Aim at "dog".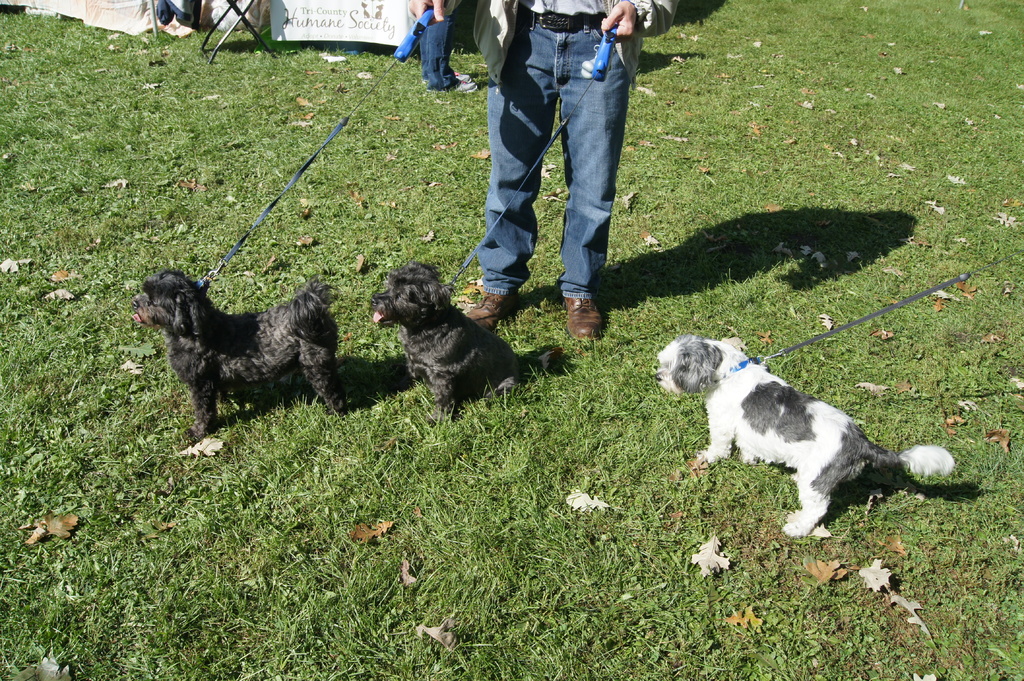
Aimed at 369,261,573,428.
